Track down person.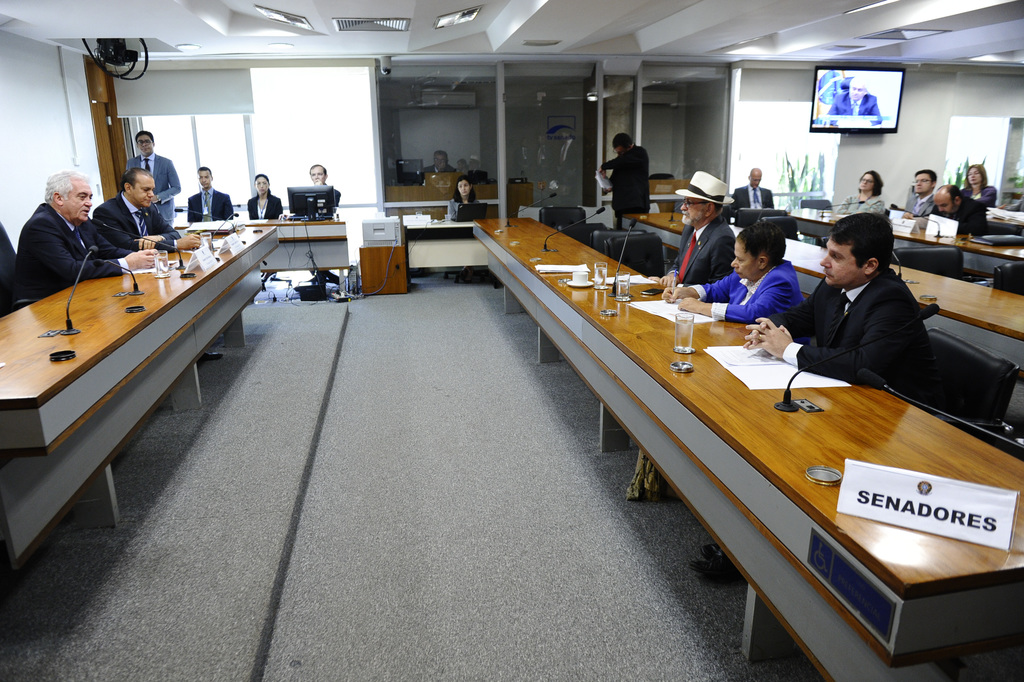
Tracked to [x1=660, y1=220, x2=806, y2=329].
